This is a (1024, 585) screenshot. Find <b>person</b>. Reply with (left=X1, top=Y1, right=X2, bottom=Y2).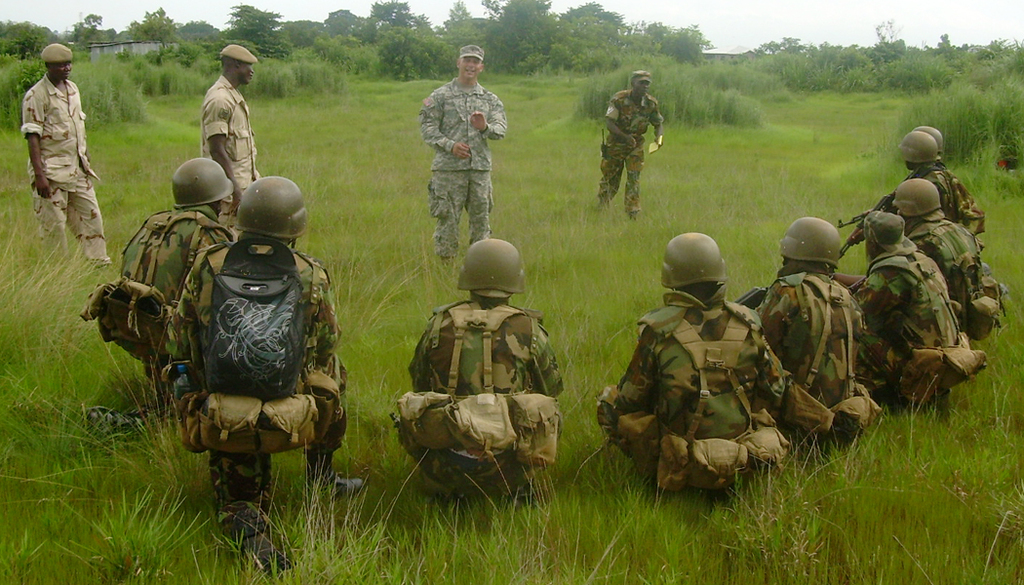
(left=602, top=70, right=665, bottom=222).
